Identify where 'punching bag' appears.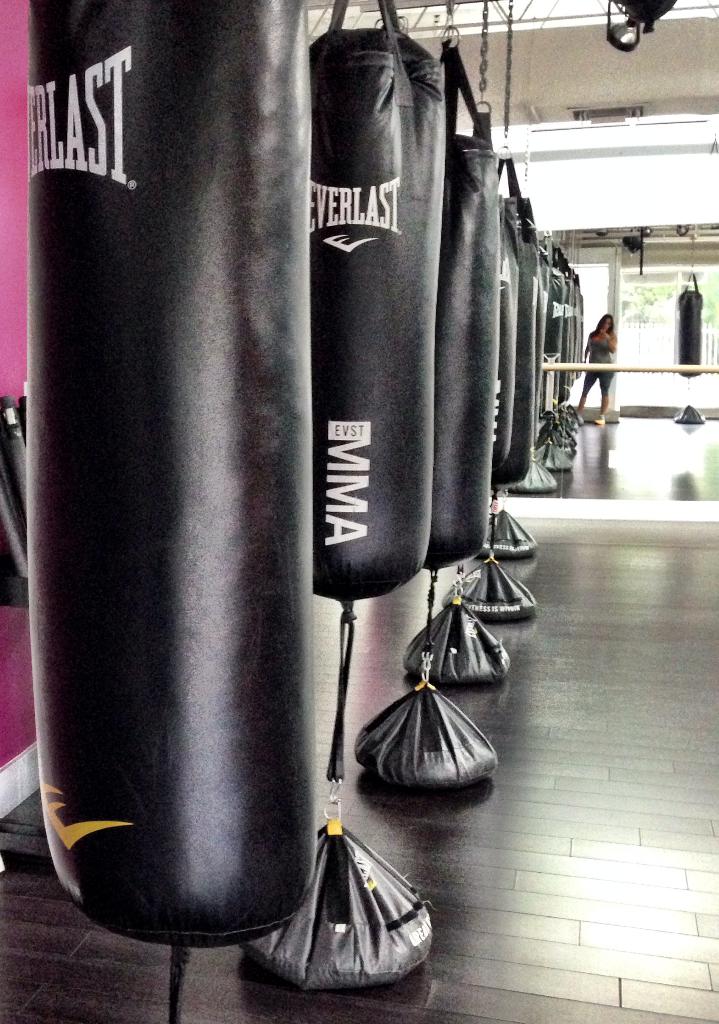
Appears at 670:291:706:378.
